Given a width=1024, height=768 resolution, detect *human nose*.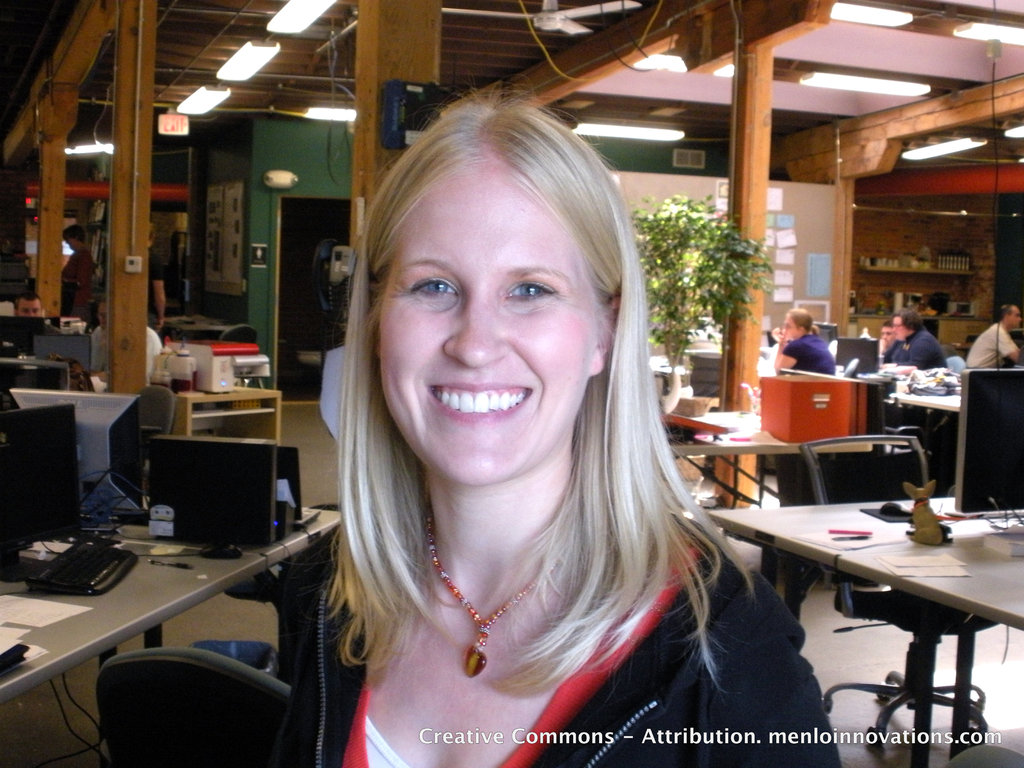
crop(440, 299, 504, 362).
